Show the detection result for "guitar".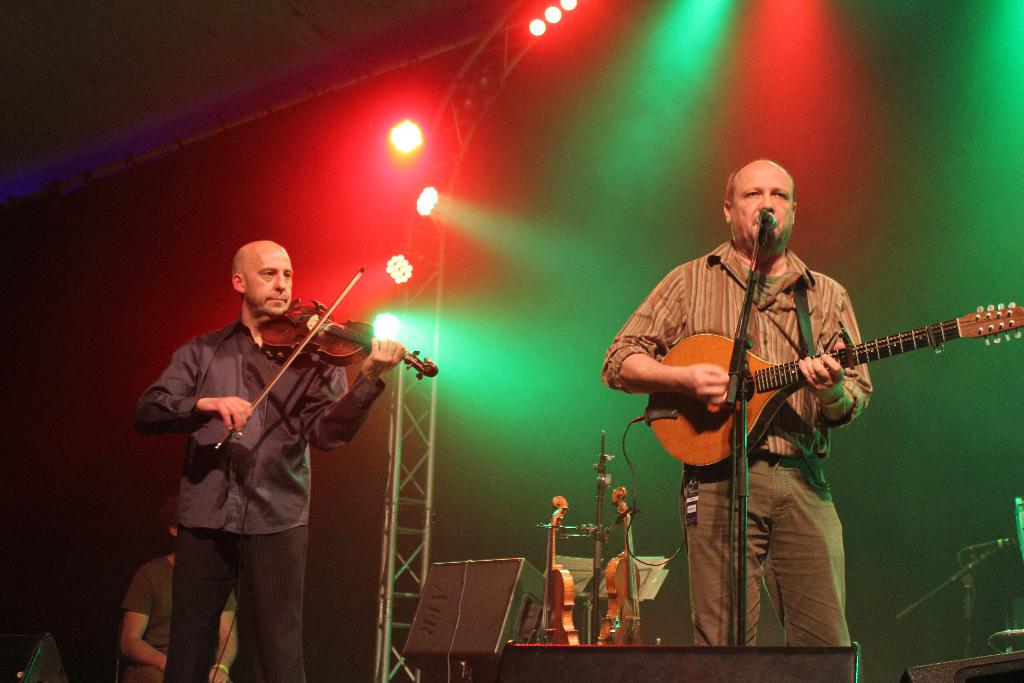
<box>642,302,1023,475</box>.
